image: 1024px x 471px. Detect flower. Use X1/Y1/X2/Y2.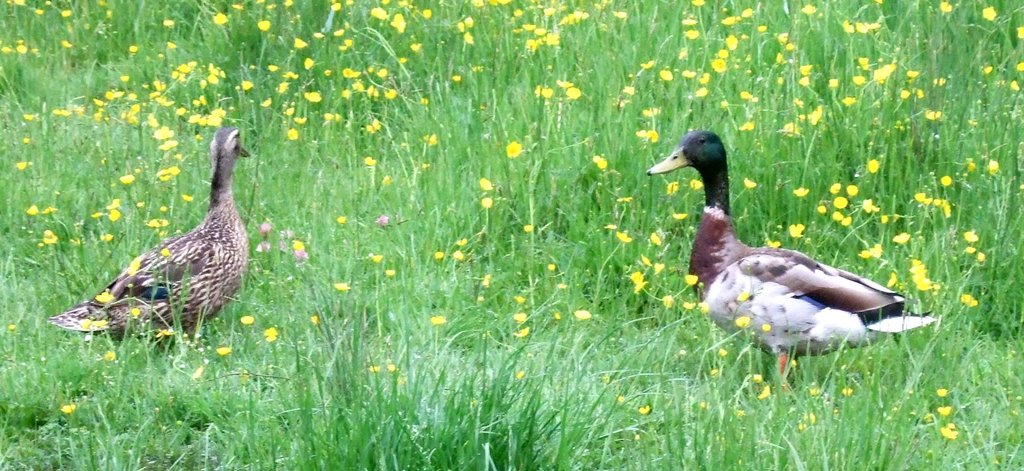
685/271/696/285.
